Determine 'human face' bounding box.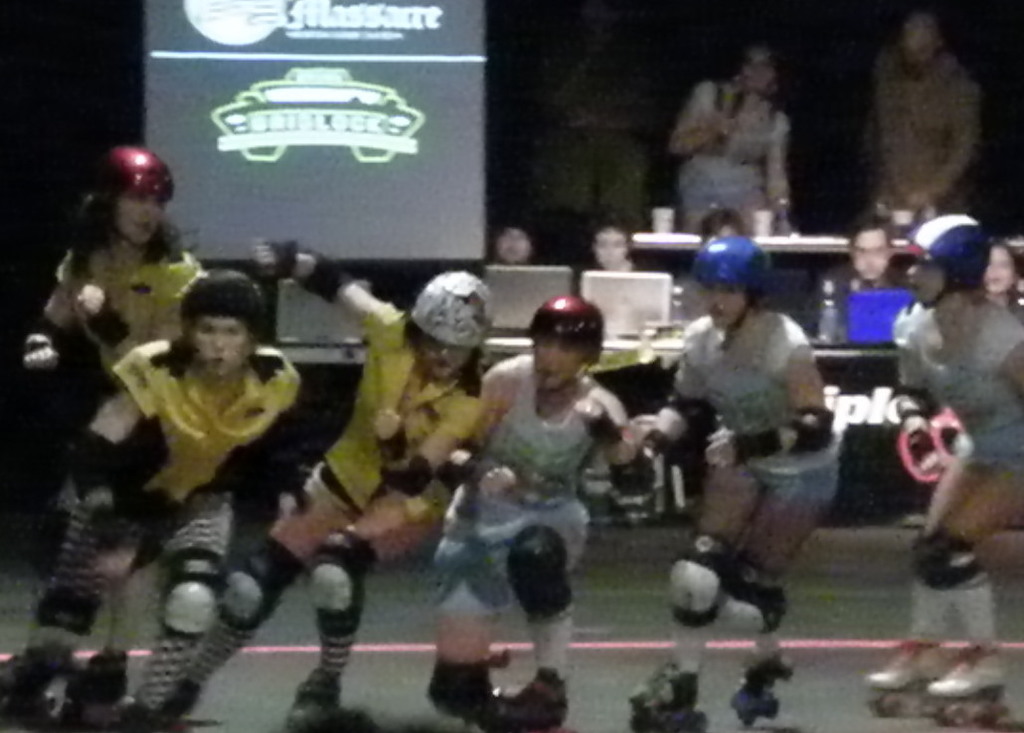
Determined: [left=984, top=247, right=1012, bottom=289].
